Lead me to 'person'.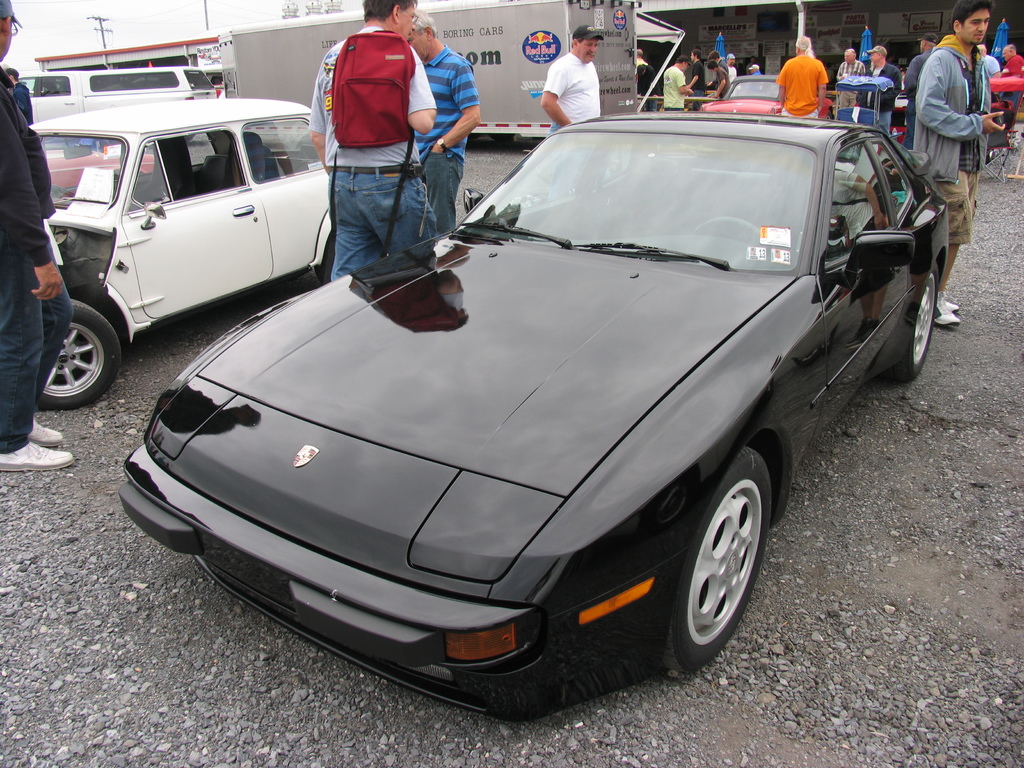
Lead to locate(544, 26, 607, 137).
